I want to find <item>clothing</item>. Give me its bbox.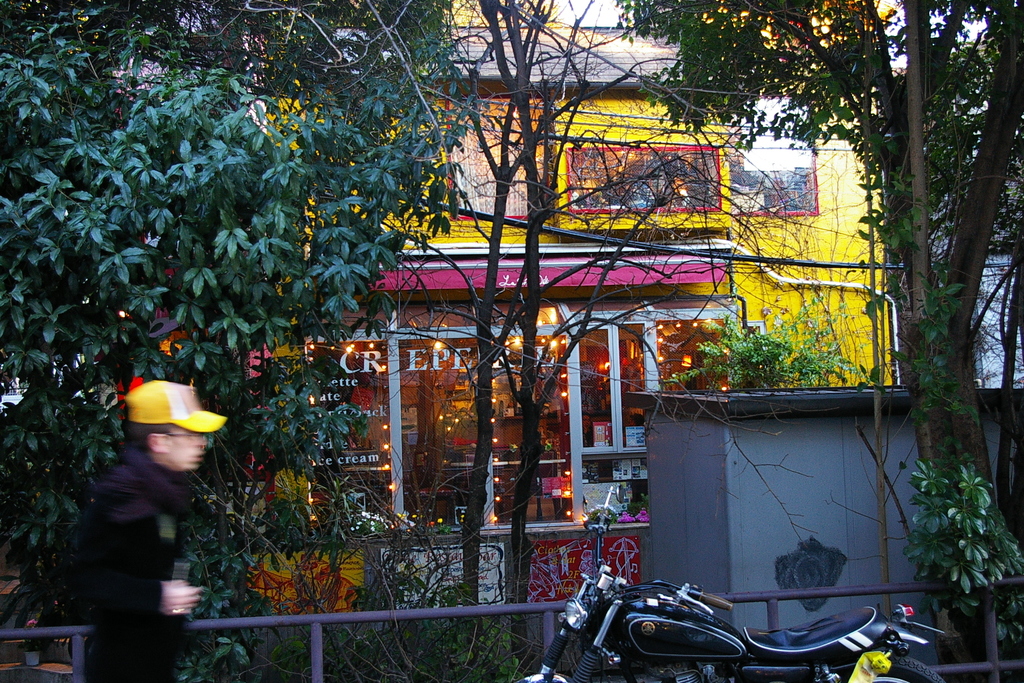
79,454,187,682.
